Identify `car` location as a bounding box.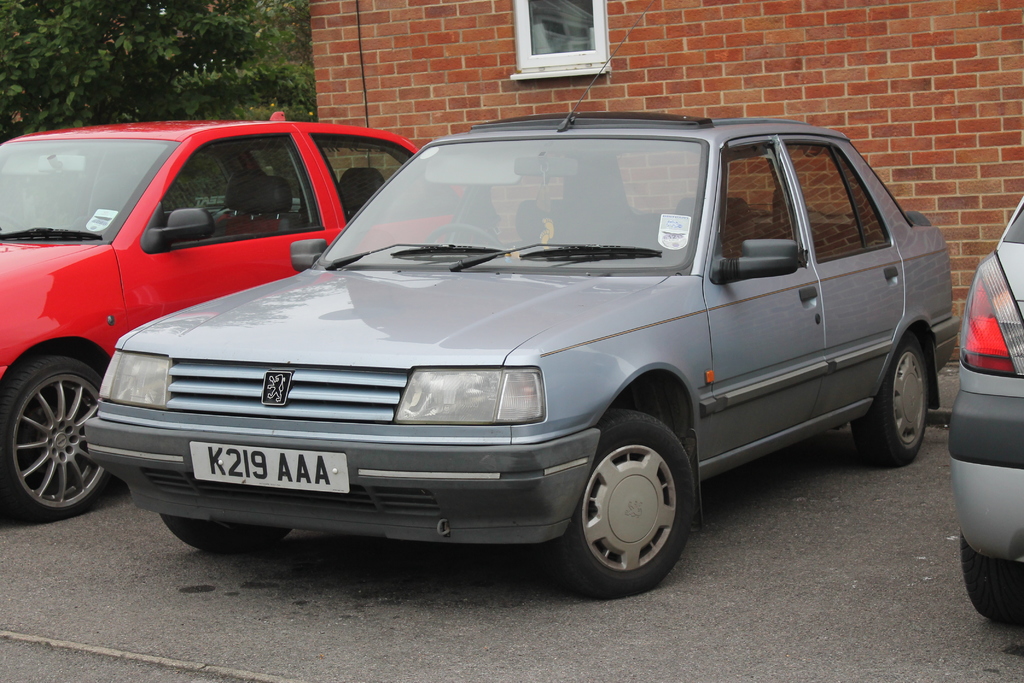
954 190 1023 616.
